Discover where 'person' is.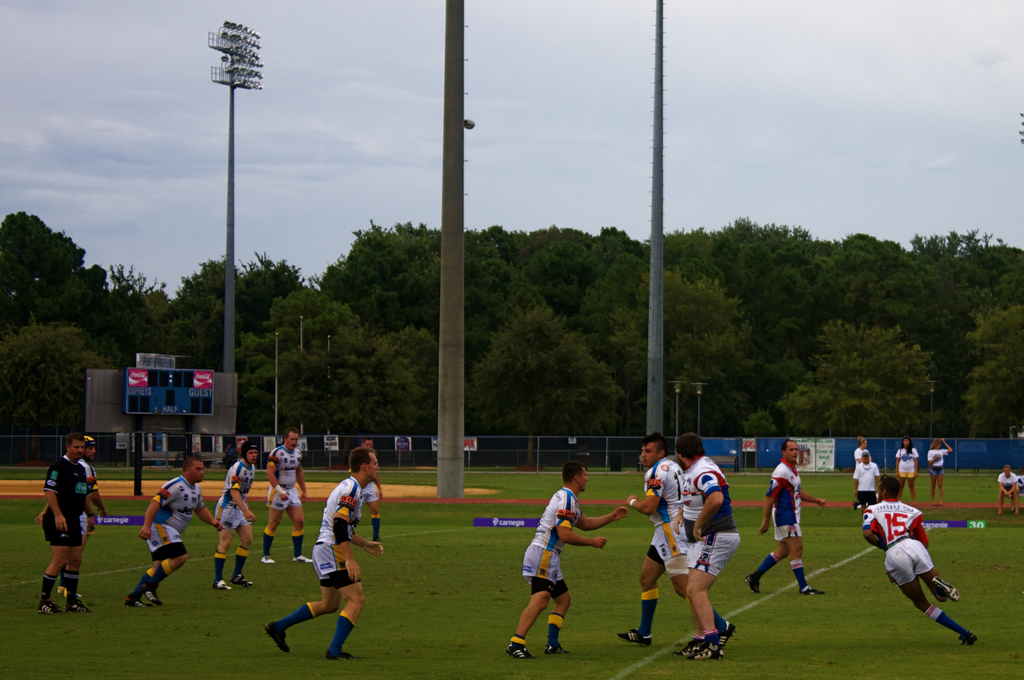
Discovered at [852,449,879,510].
